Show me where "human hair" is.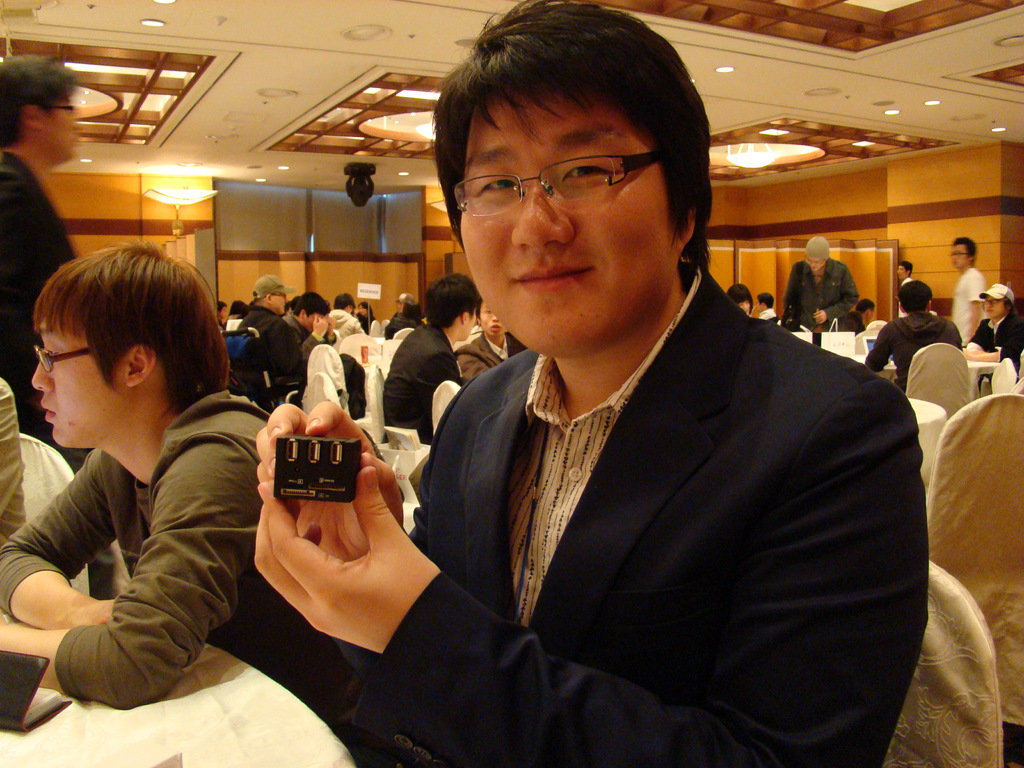
"human hair" is at 726:283:753:315.
